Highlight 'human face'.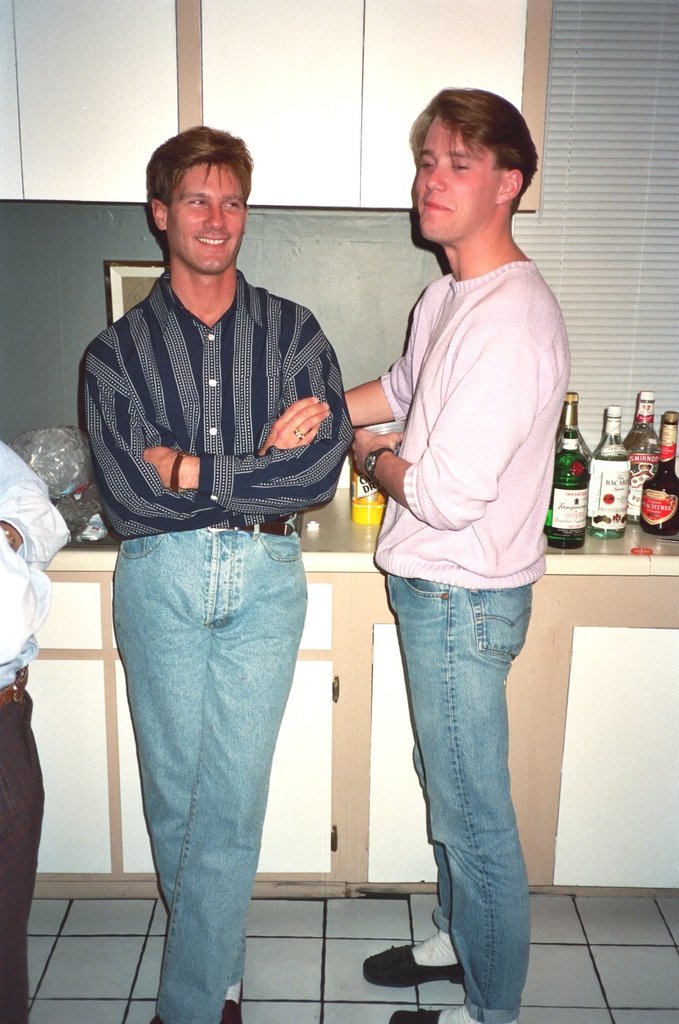
Highlighted region: <region>416, 118, 500, 239</region>.
